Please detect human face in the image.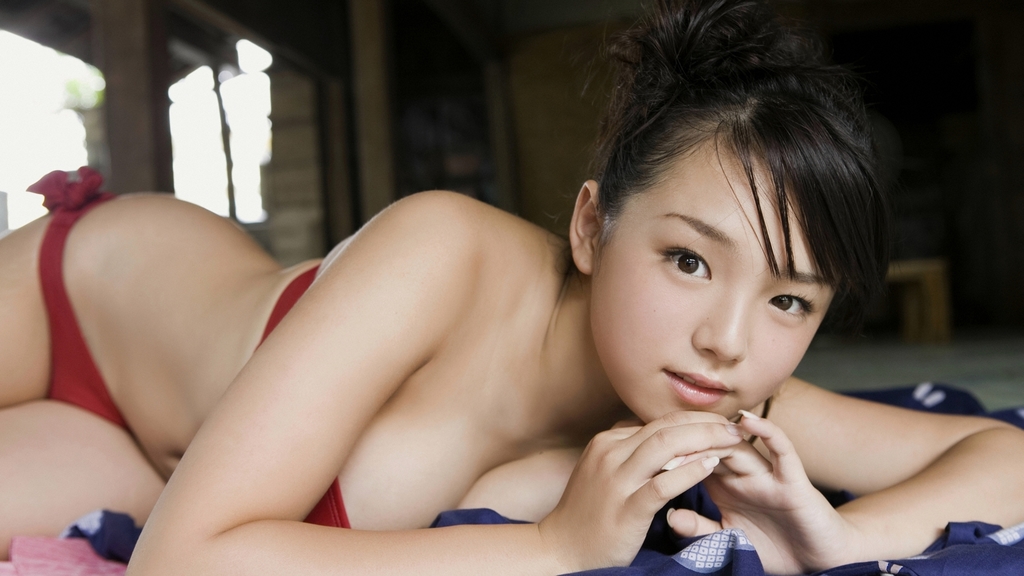
region(588, 147, 834, 431).
